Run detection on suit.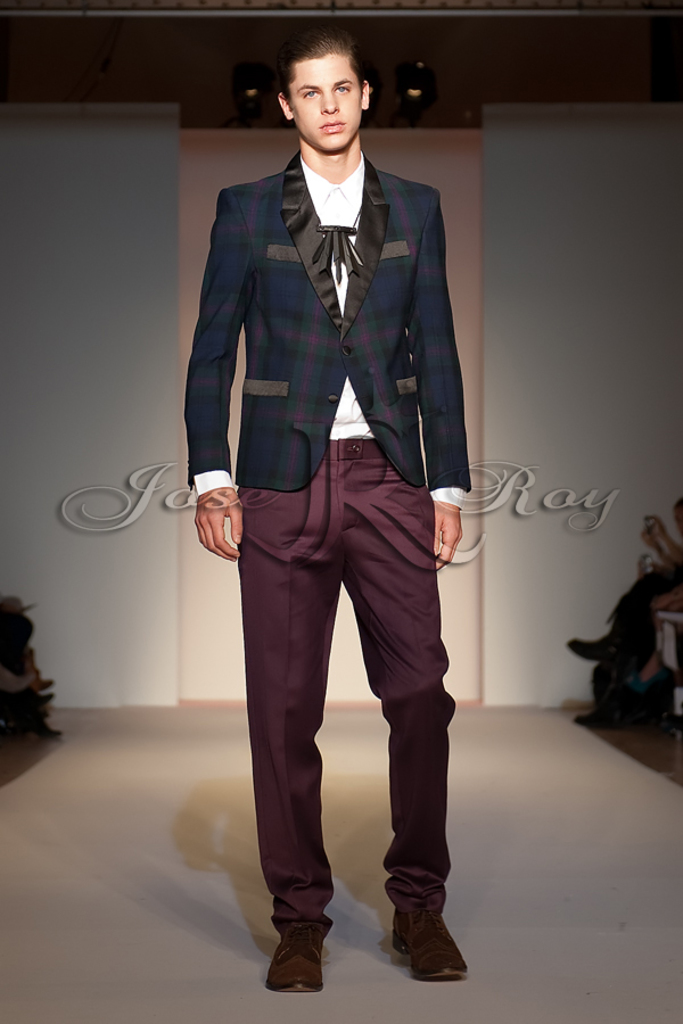
Result: <region>180, 150, 467, 934</region>.
